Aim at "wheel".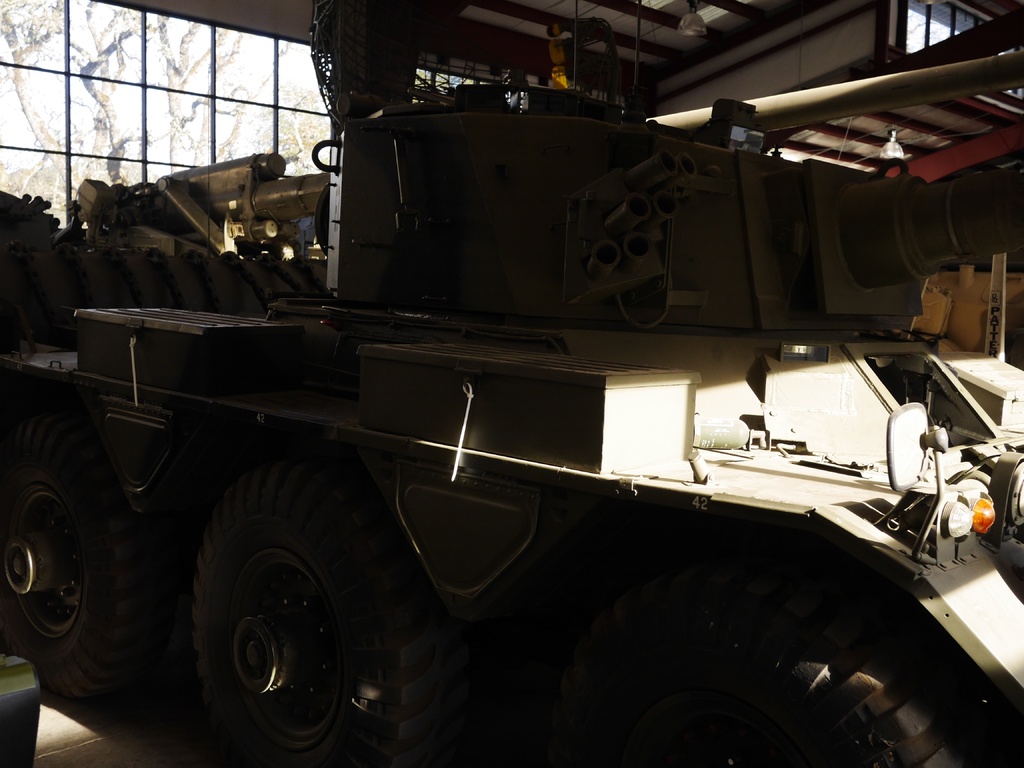
Aimed at detection(558, 616, 989, 767).
